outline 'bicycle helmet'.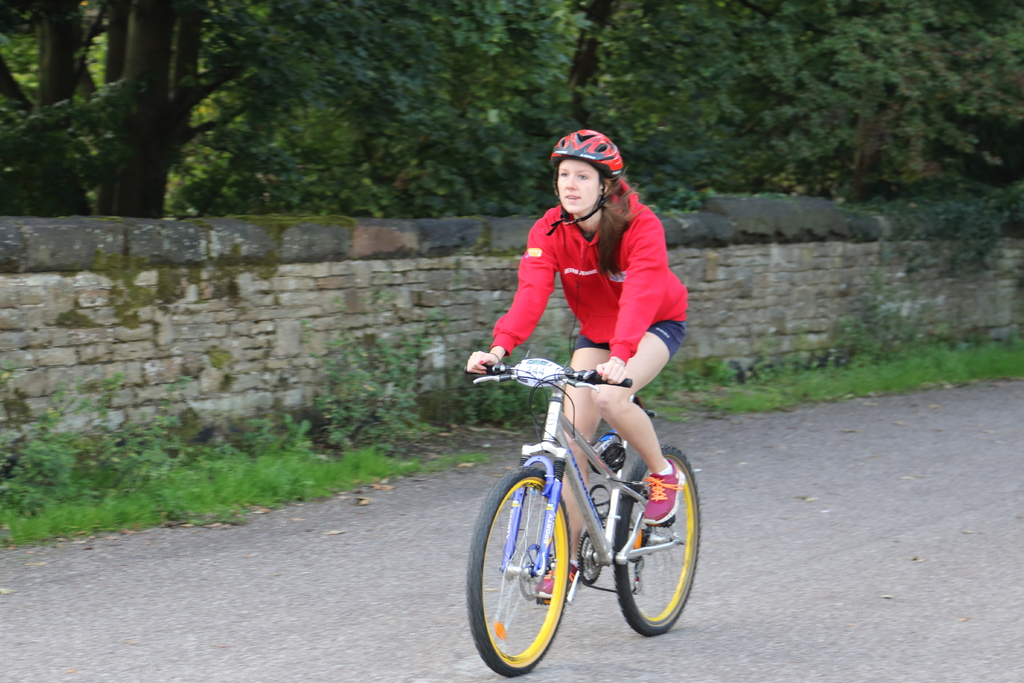
Outline: crop(555, 130, 626, 184).
